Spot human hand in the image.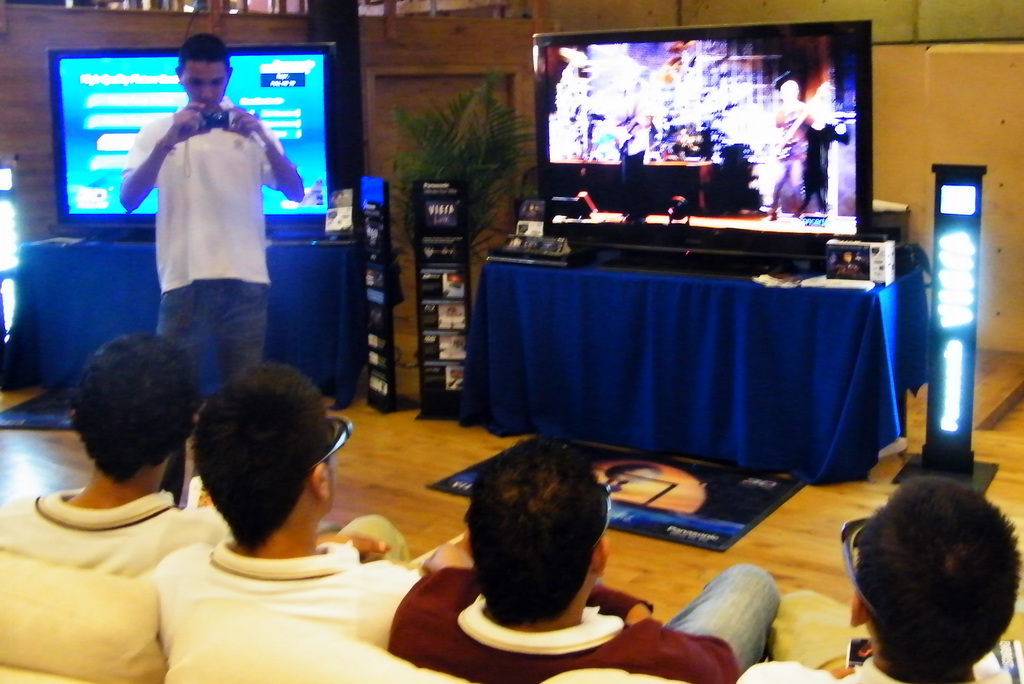
human hand found at x1=223 y1=106 x2=266 y2=140.
